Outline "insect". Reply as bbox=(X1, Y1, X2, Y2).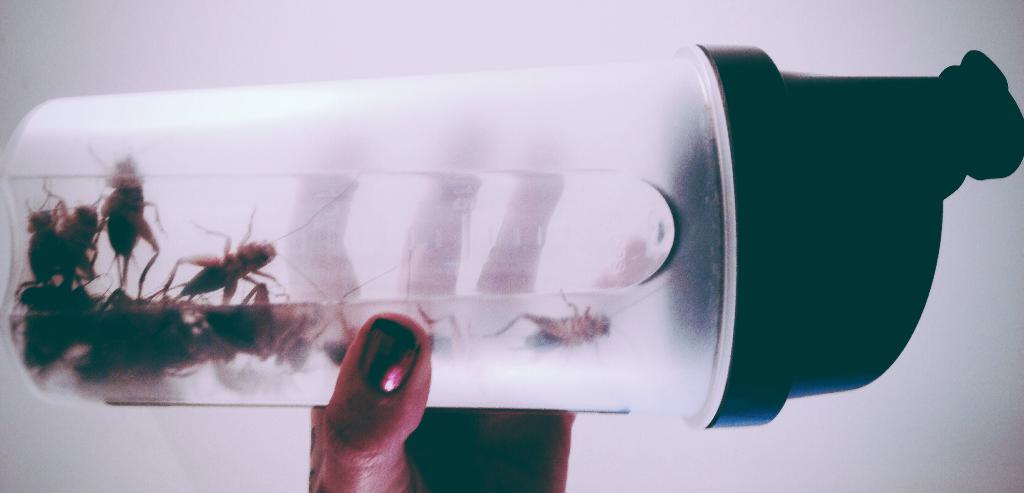
bbox=(488, 280, 680, 348).
